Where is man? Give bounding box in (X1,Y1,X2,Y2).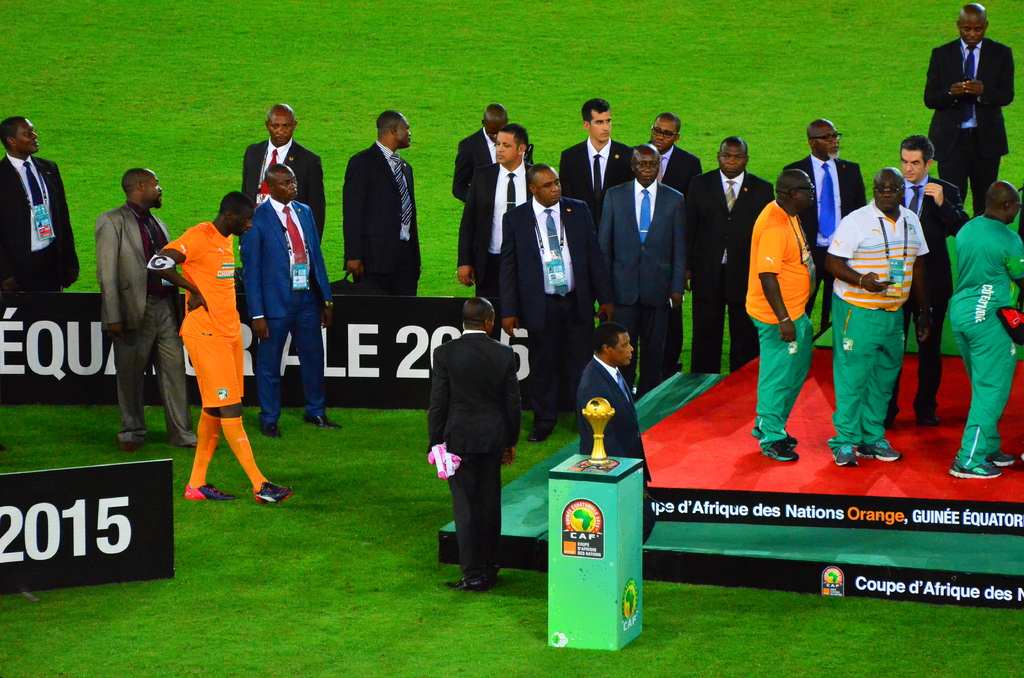
(339,107,416,296).
